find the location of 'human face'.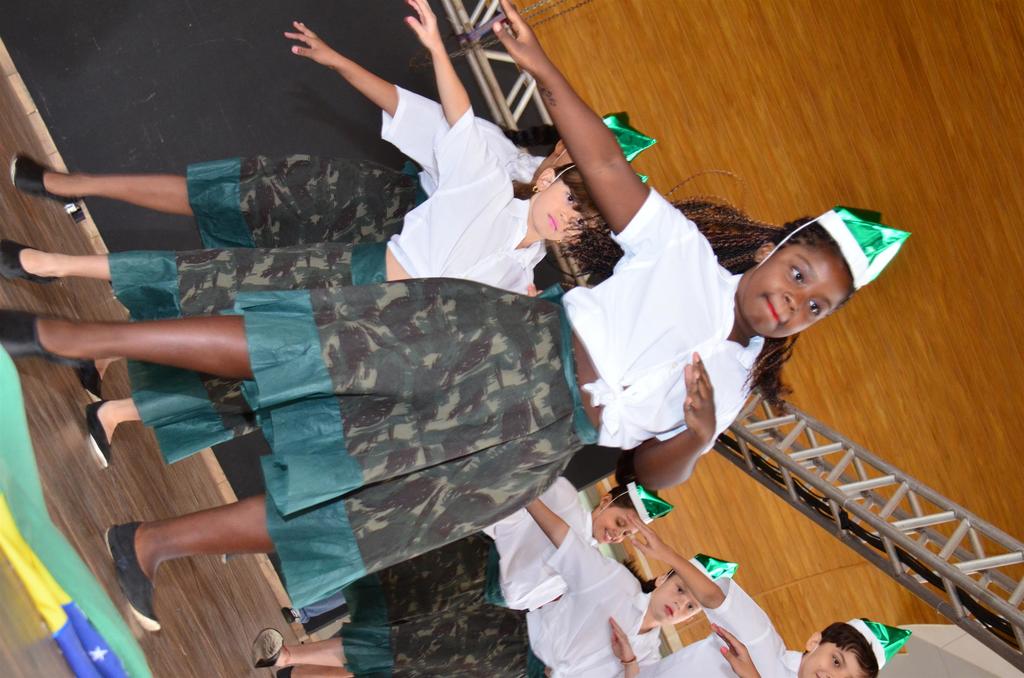
Location: <region>596, 506, 644, 544</region>.
